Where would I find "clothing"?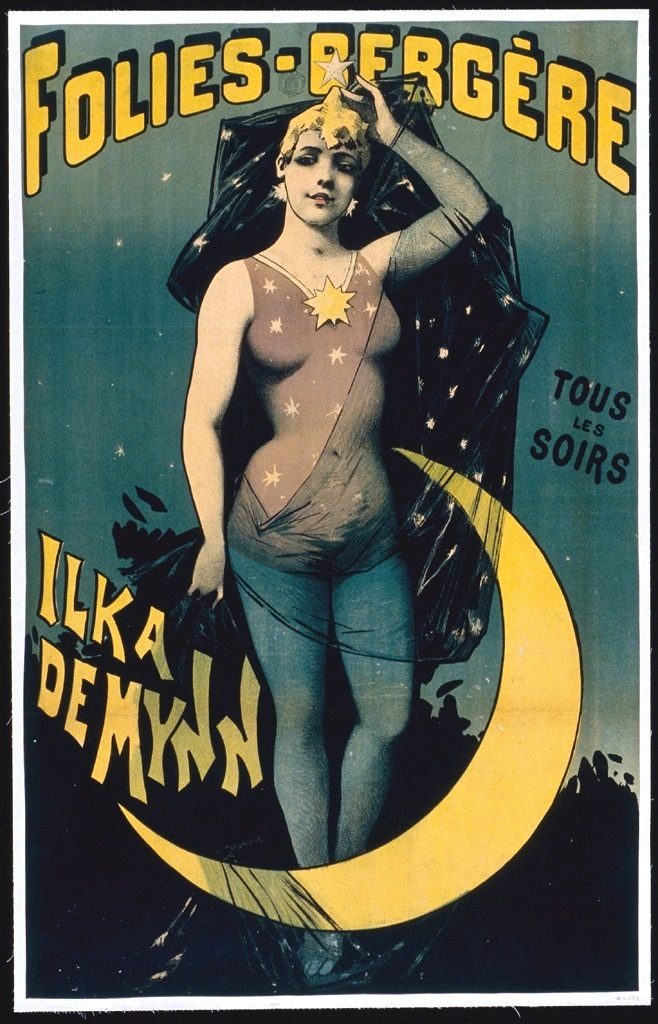
At 153:63:550:671.
